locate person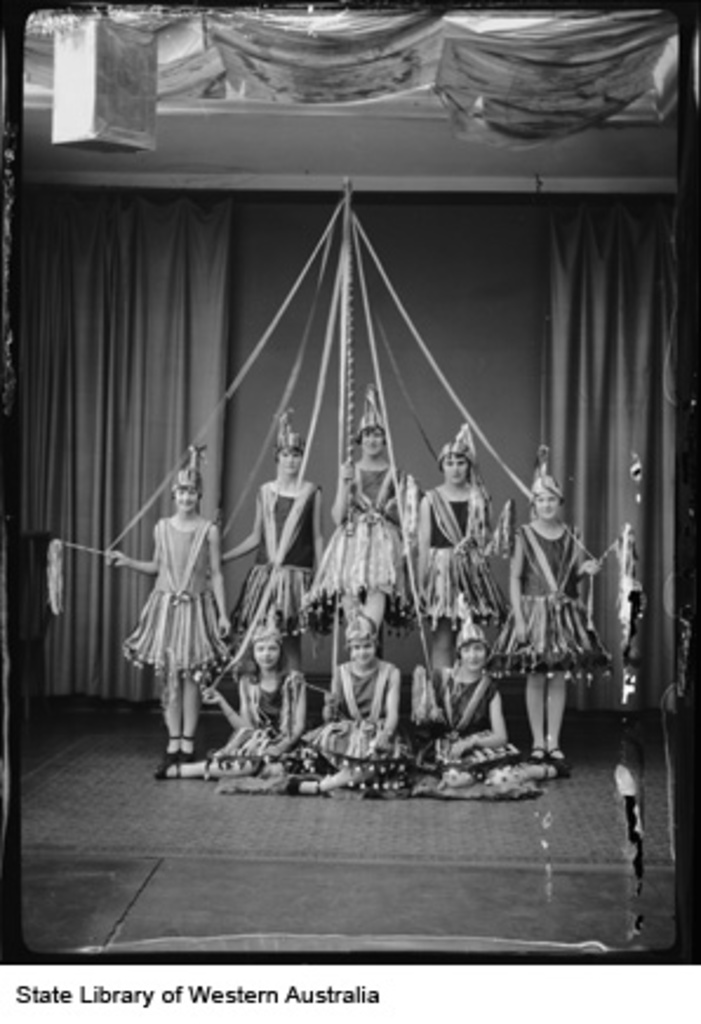
Rect(414, 414, 513, 666)
